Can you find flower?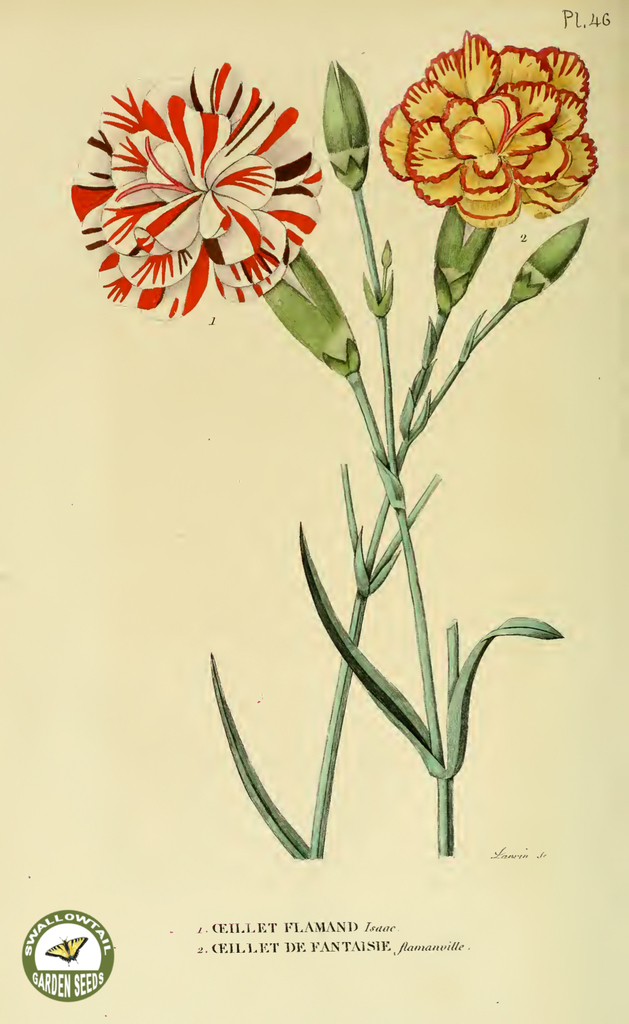
Yes, bounding box: detection(379, 26, 605, 232).
